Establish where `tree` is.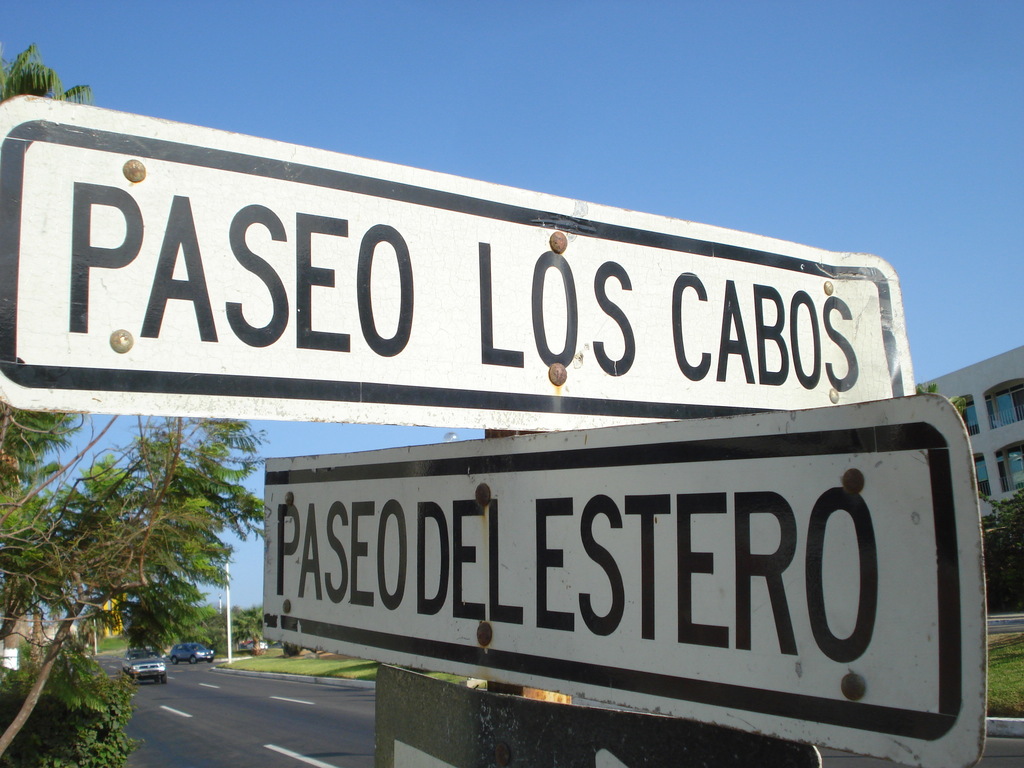
Established at [0,41,93,108].
